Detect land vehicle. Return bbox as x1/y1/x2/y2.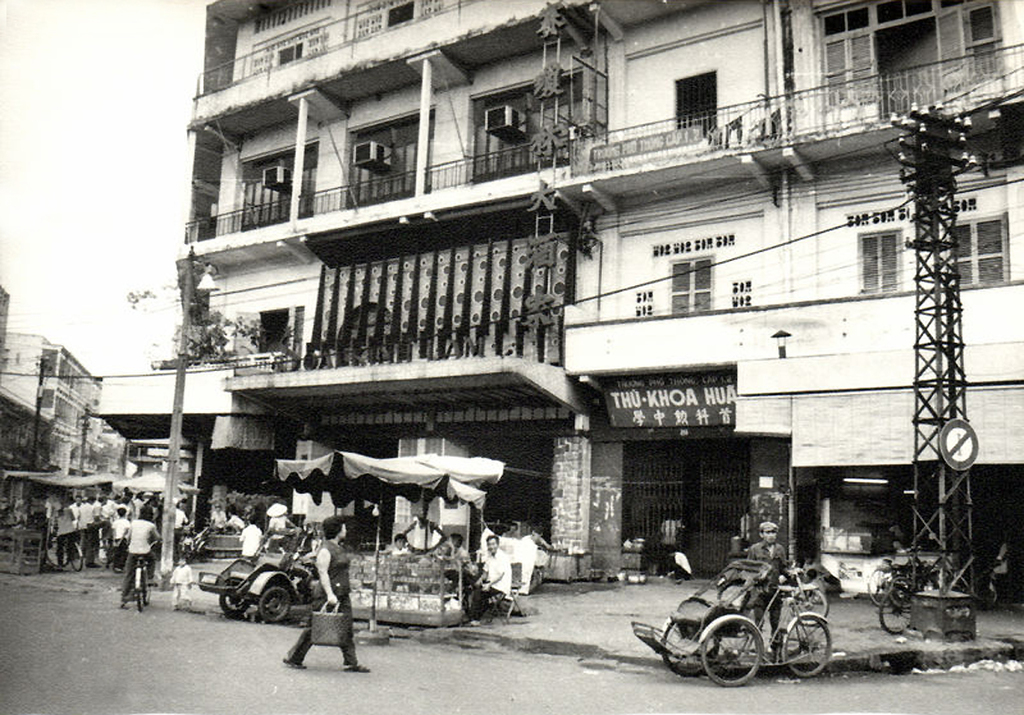
52/537/85/574.
